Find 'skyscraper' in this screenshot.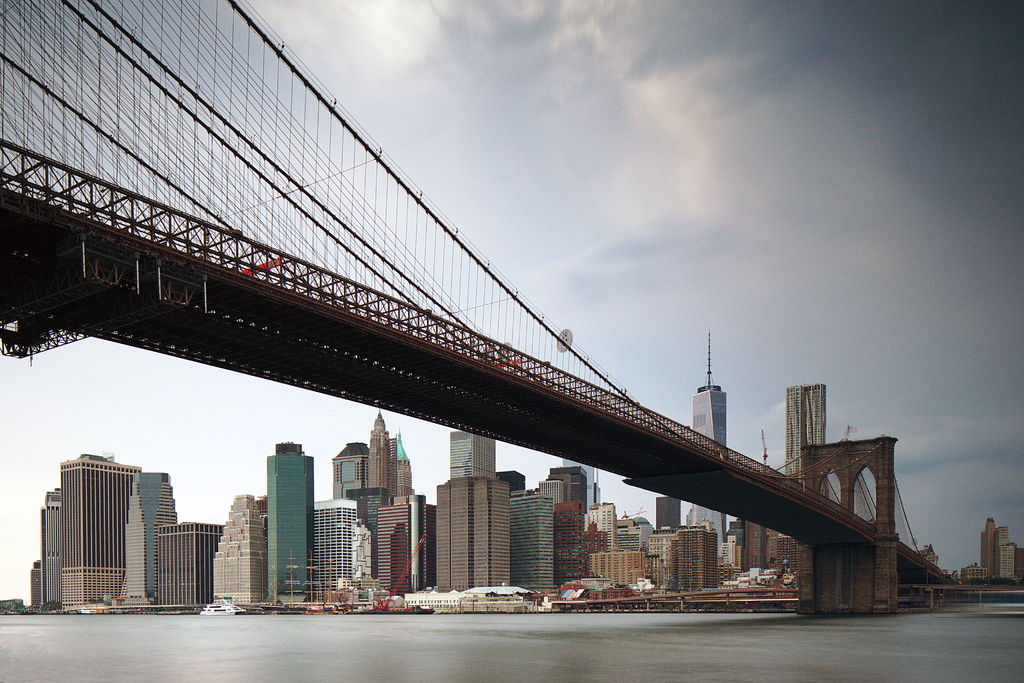
The bounding box for 'skyscraper' is (261,431,321,603).
